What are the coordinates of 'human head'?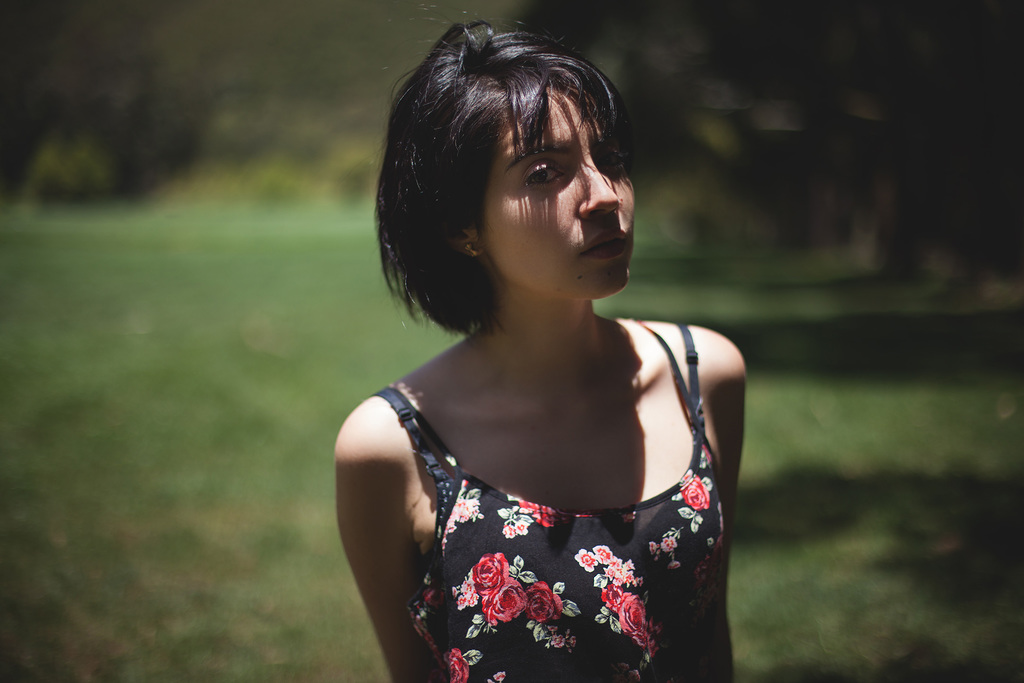
397,22,658,333.
